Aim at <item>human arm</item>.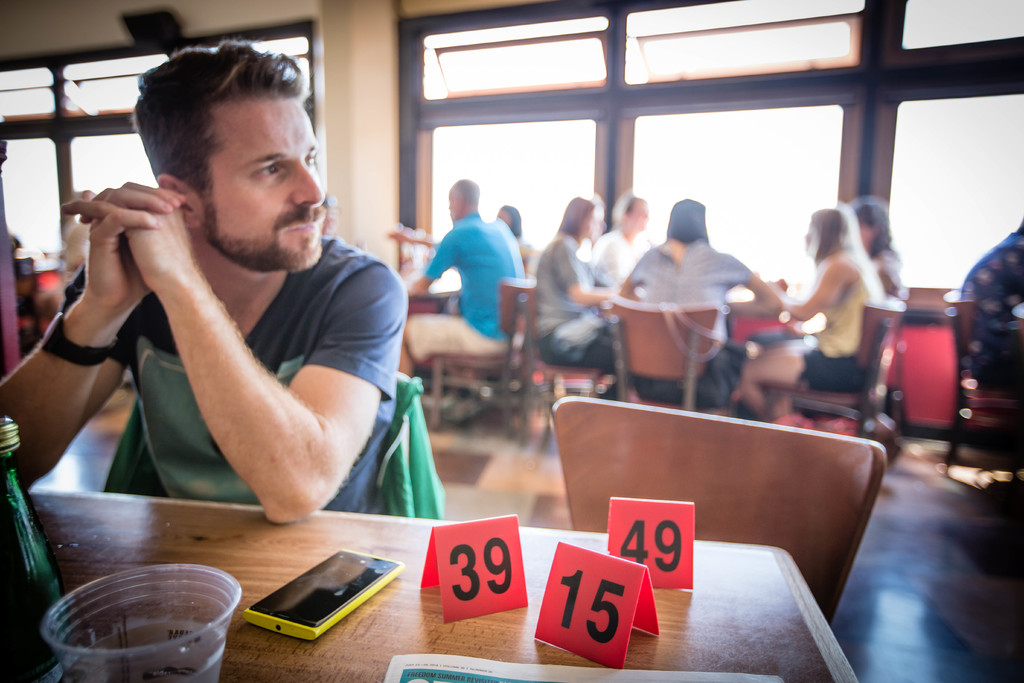
Aimed at {"left": 556, "top": 235, "right": 614, "bottom": 319}.
